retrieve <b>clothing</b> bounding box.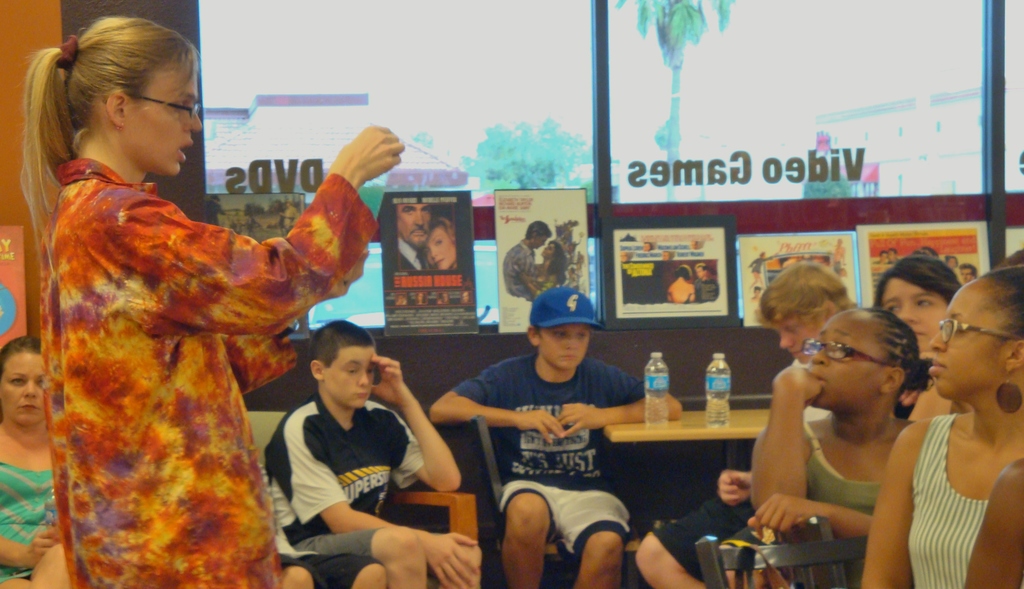
Bounding box: <box>695,275,716,305</box>.
